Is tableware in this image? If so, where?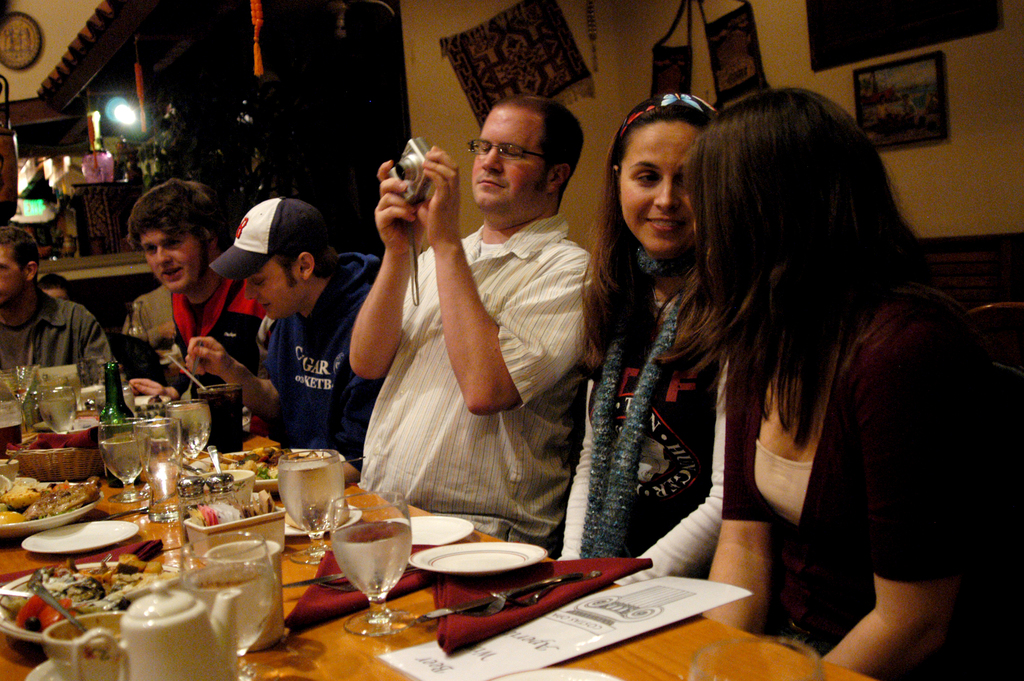
Yes, at box(410, 540, 544, 578).
